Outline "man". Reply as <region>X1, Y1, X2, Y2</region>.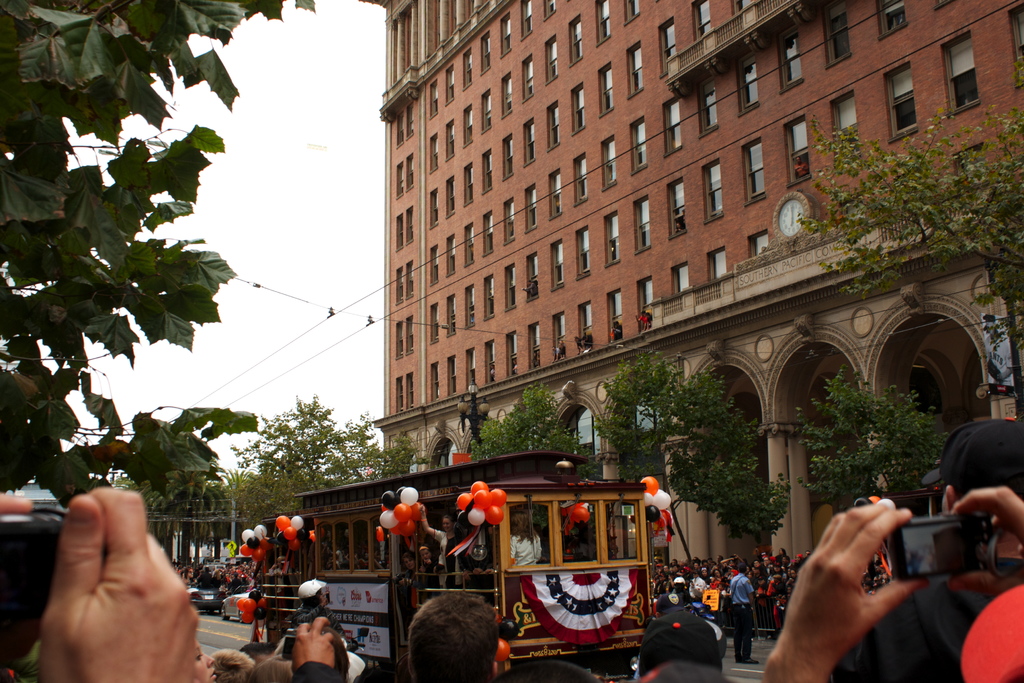
<region>399, 661, 419, 682</region>.
